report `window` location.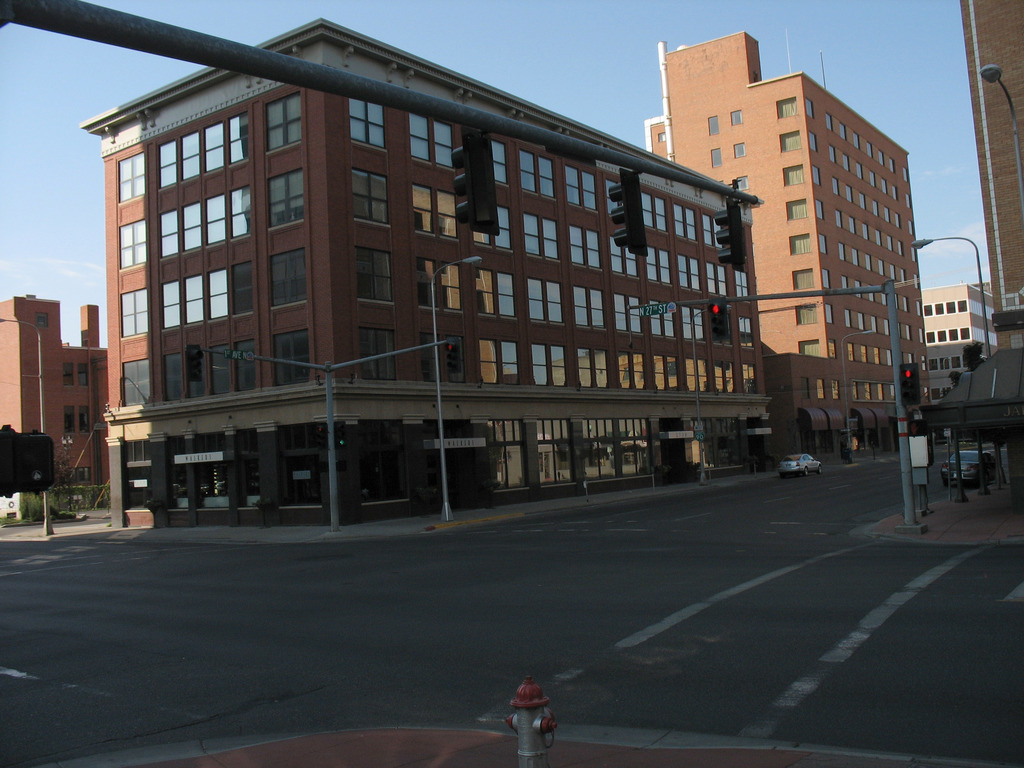
Report: l=890, t=264, r=895, b=281.
